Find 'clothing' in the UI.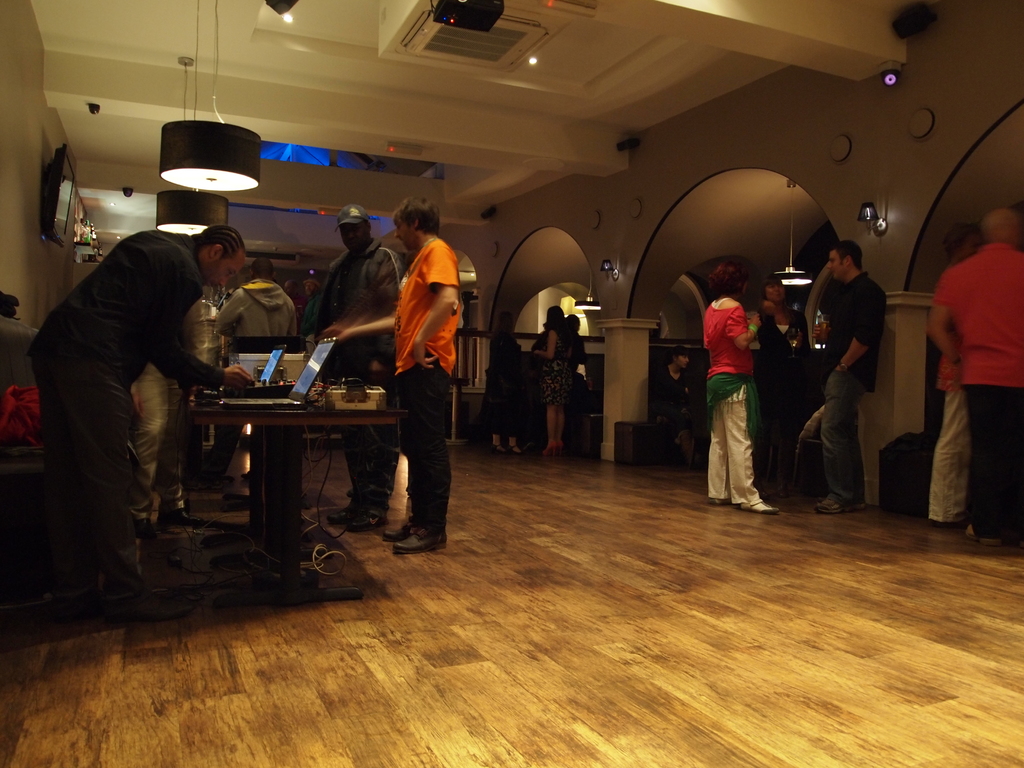
UI element at 794/270/893/523.
